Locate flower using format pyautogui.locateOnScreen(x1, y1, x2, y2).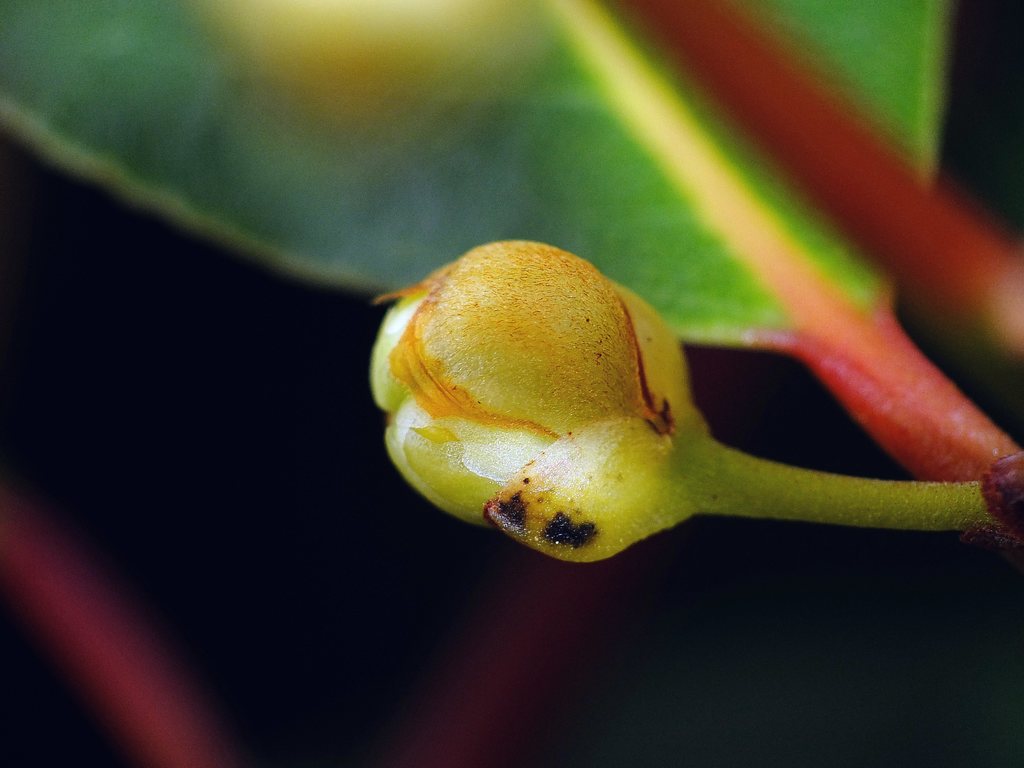
pyautogui.locateOnScreen(375, 216, 856, 555).
